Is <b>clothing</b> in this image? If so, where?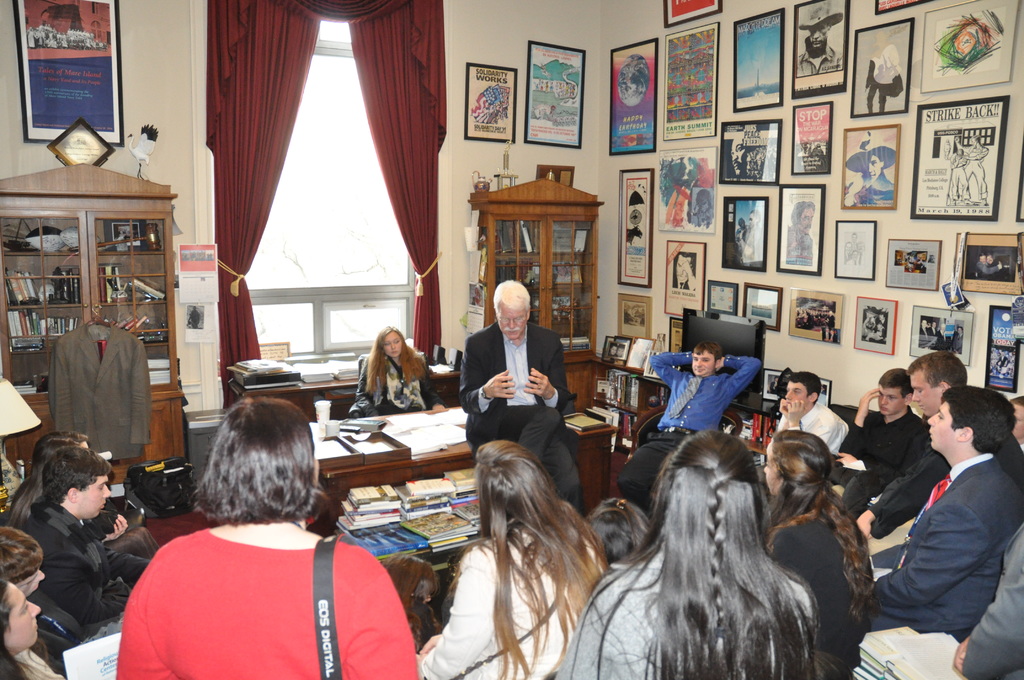
Yes, at (x1=18, y1=498, x2=128, y2=647).
